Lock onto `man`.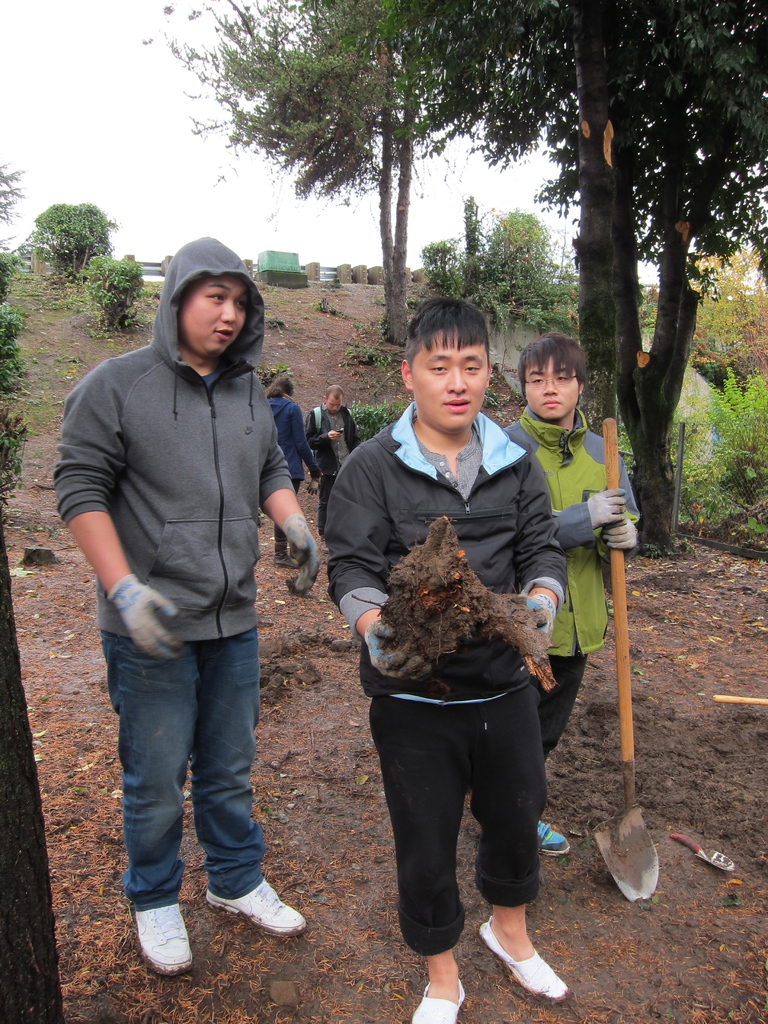
Locked: crop(47, 232, 325, 974).
